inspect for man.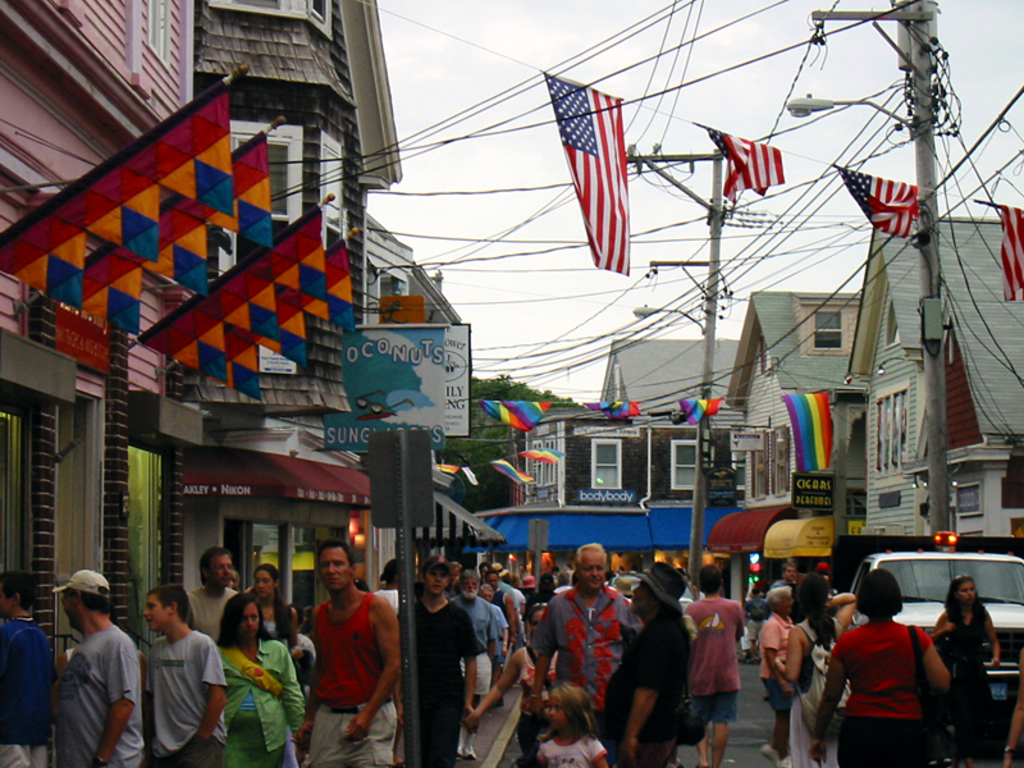
Inspection: [41,570,143,767].
